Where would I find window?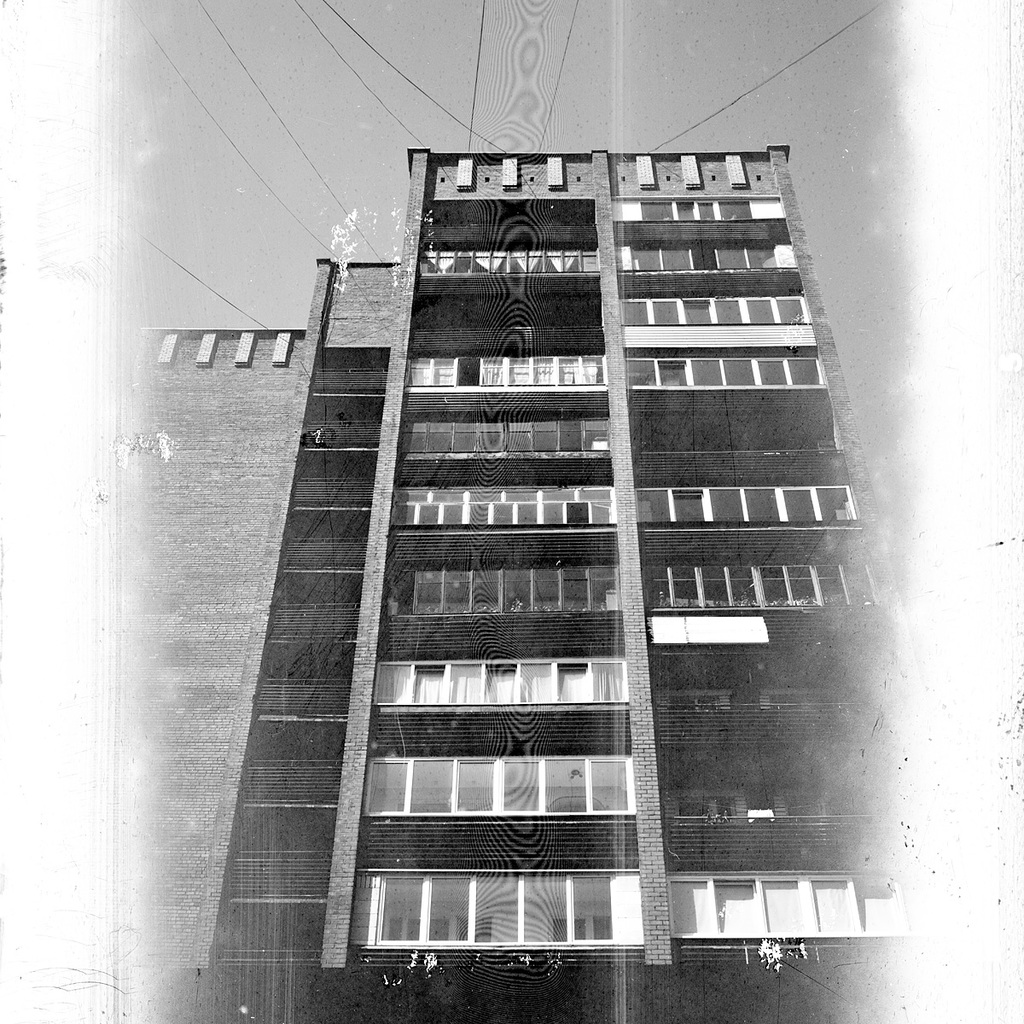
At {"x1": 670, "y1": 686, "x2": 726, "y2": 717}.
